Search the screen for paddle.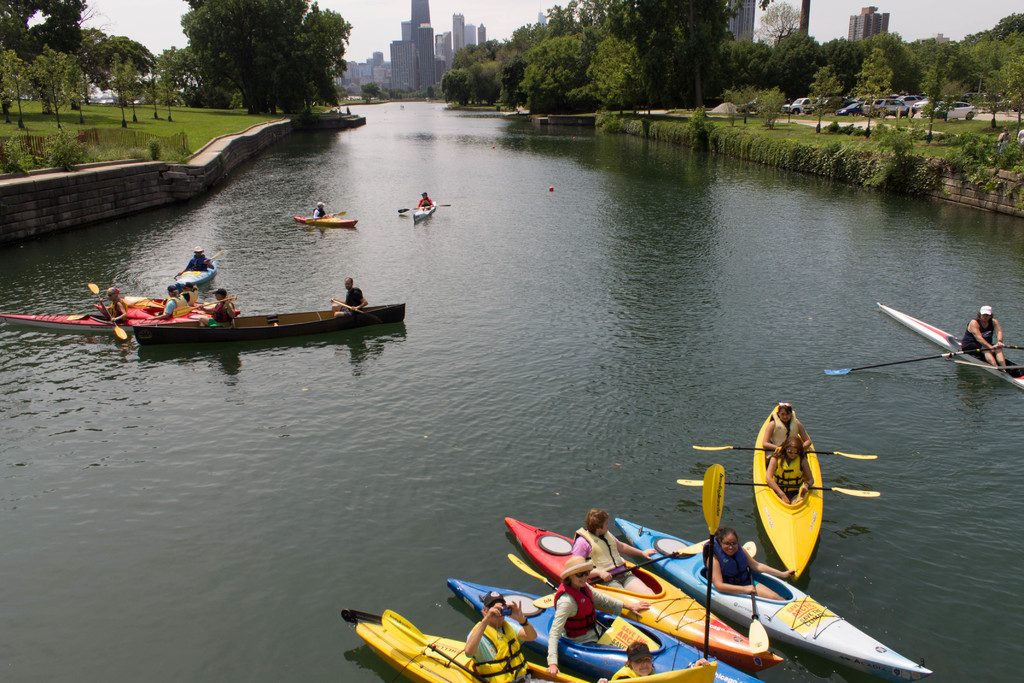
Found at [641, 537, 716, 568].
